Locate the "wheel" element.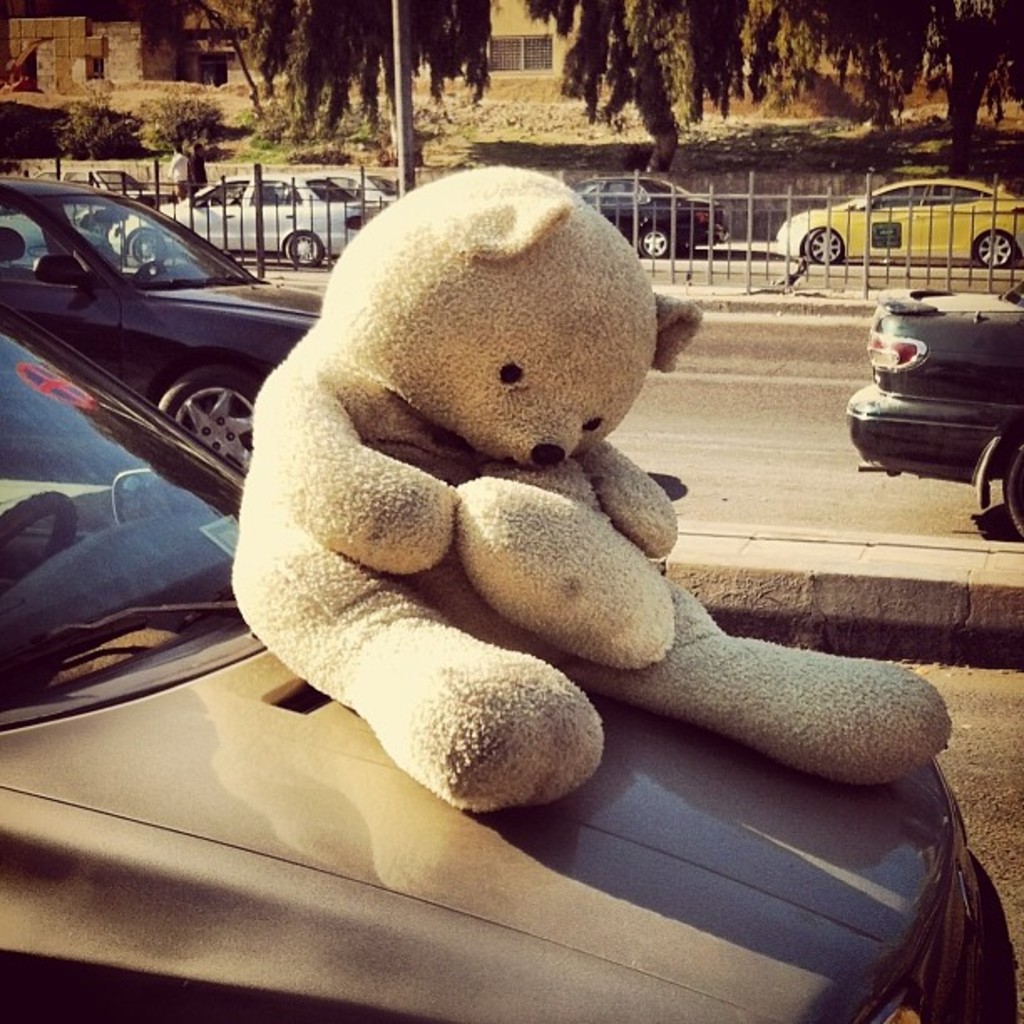
Element bbox: [156, 365, 254, 472].
